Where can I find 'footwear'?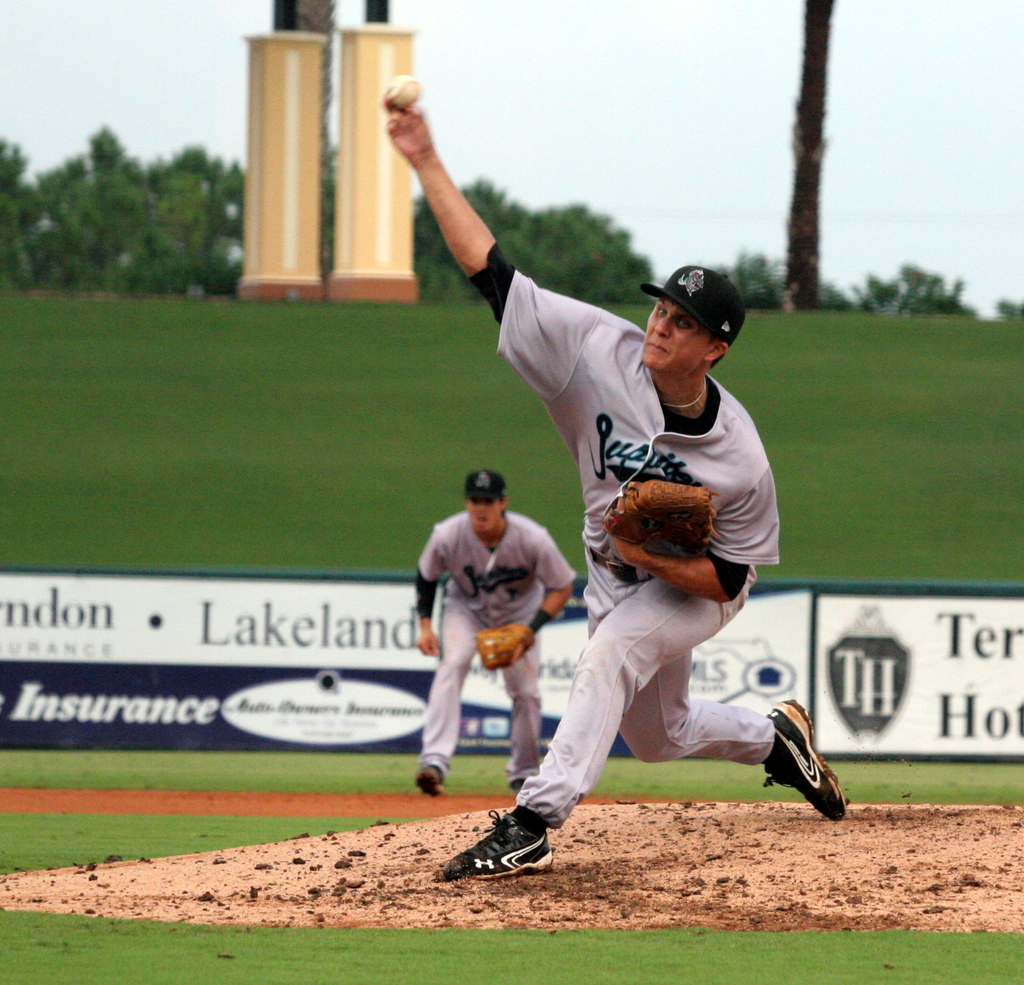
You can find it at 415 765 445 799.
